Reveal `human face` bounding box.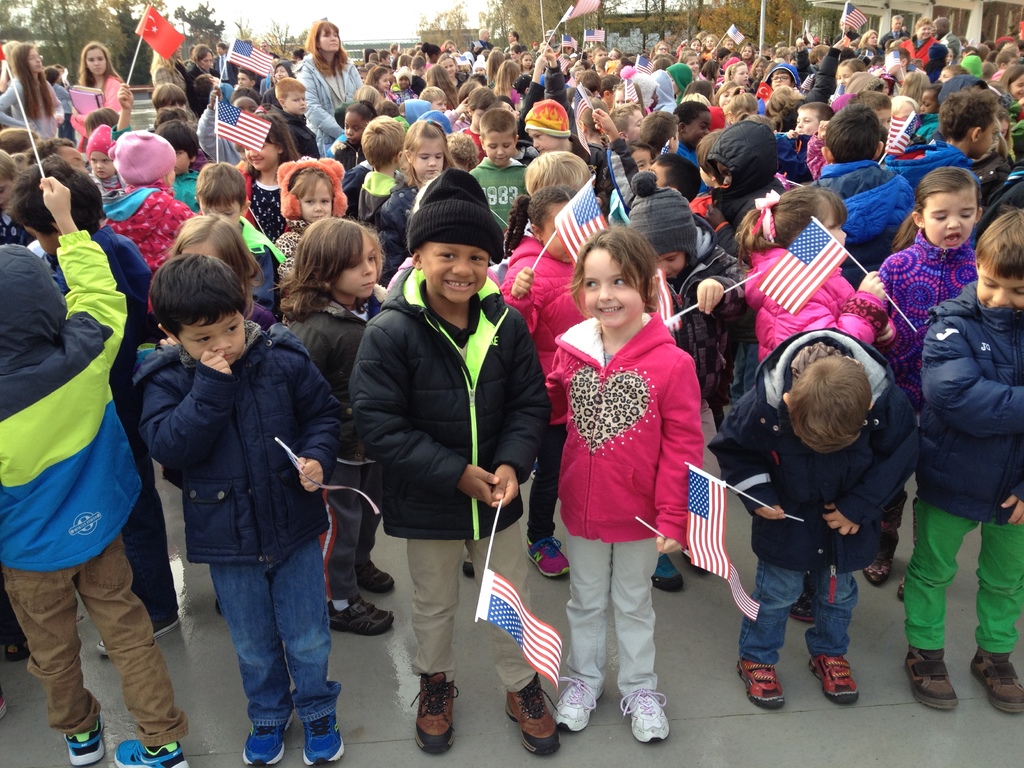
Revealed: 412:142:445:179.
